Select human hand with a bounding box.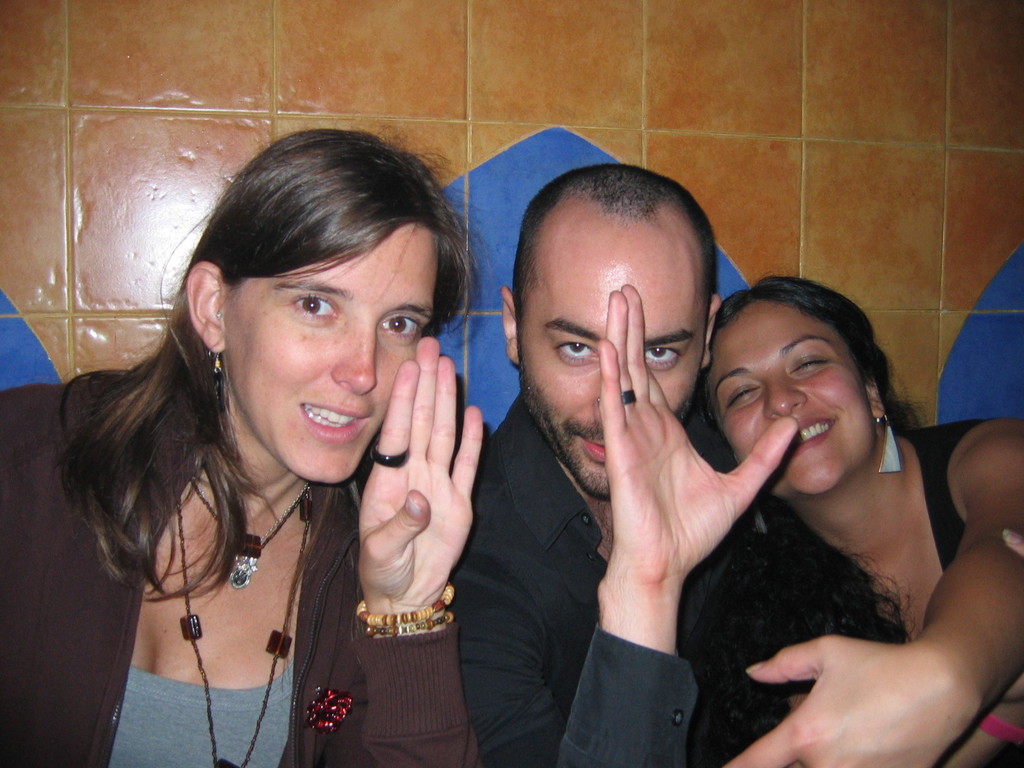
(595, 281, 796, 591).
